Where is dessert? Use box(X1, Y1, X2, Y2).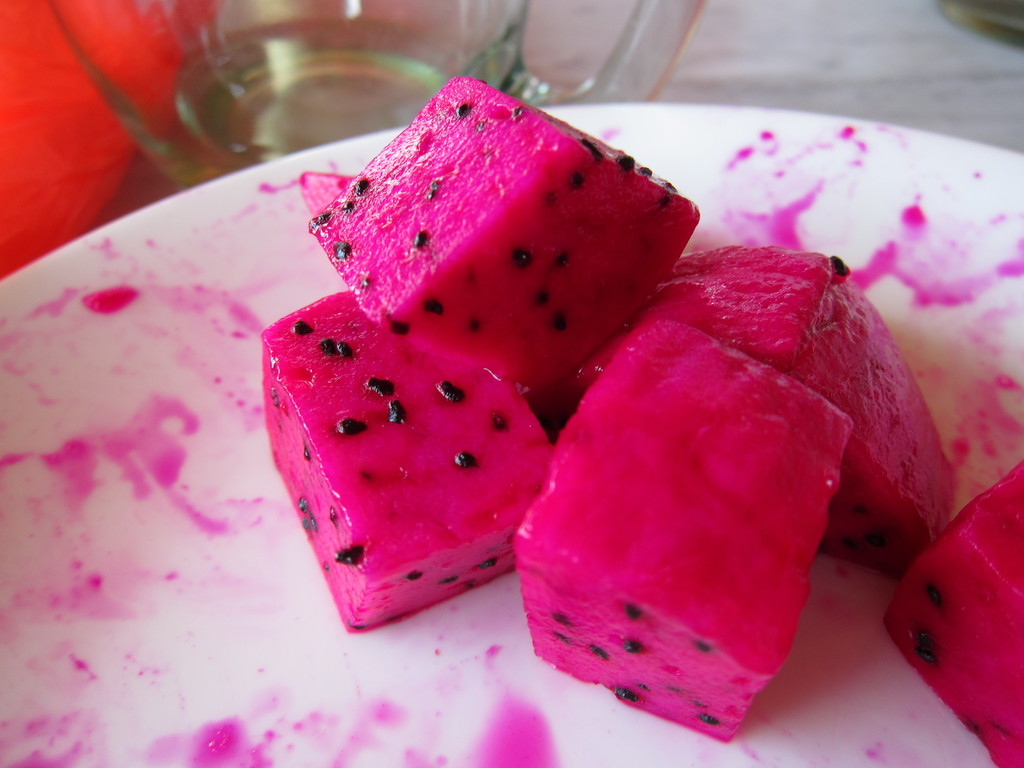
box(883, 456, 1023, 767).
